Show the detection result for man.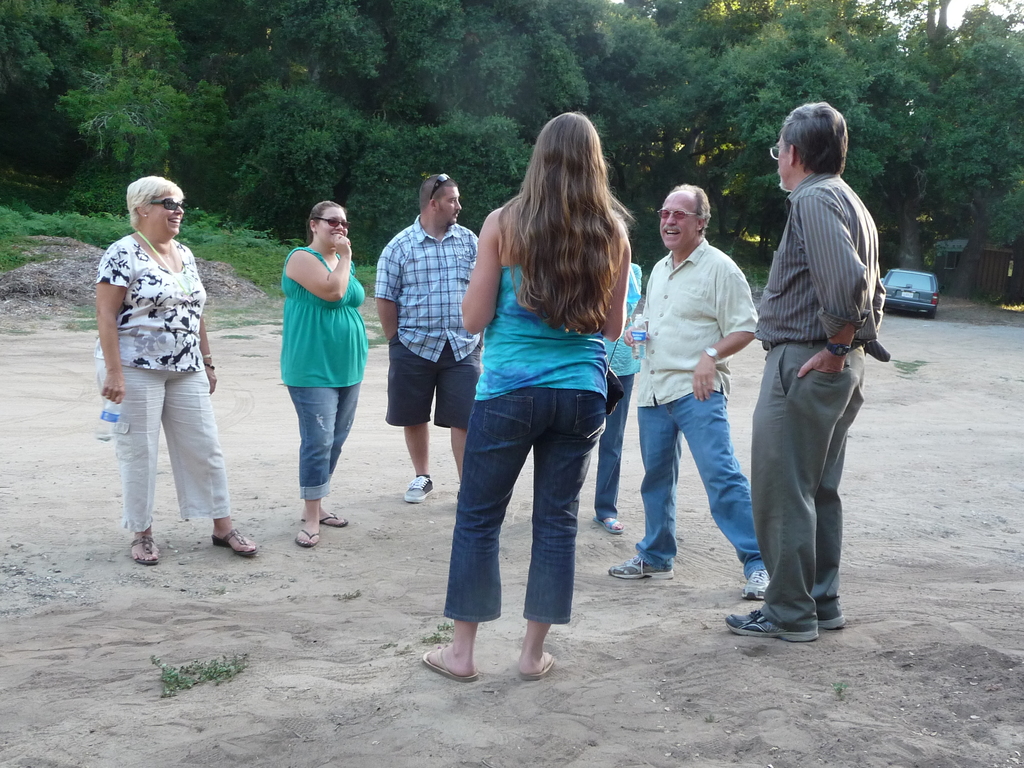
<bbox>728, 108, 888, 661</bbox>.
